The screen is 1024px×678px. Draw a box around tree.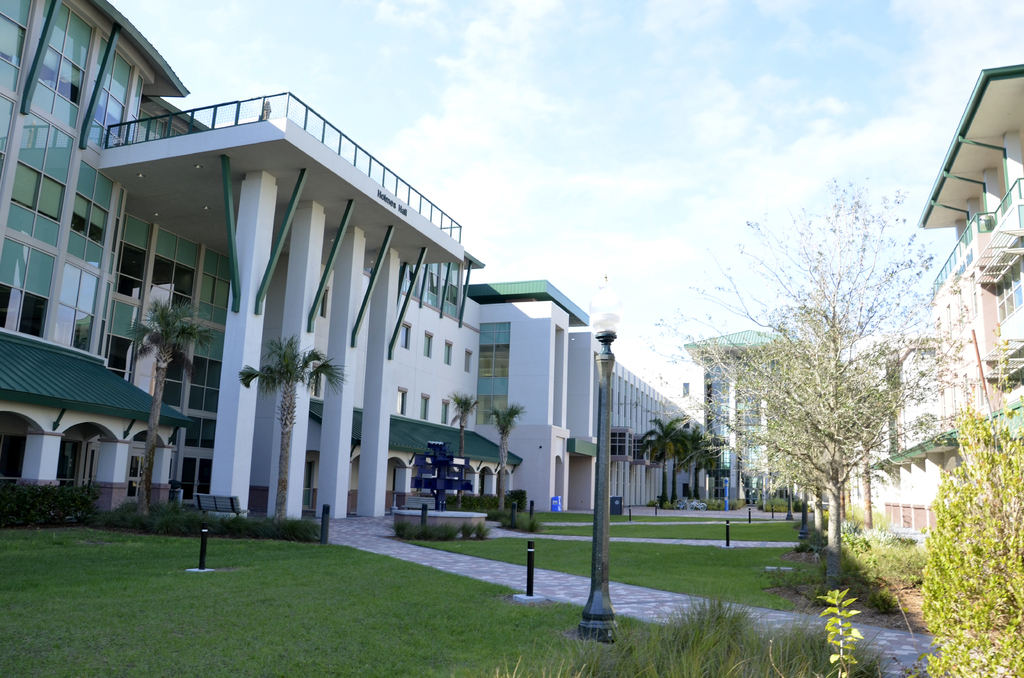
[925, 357, 1023, 677].
